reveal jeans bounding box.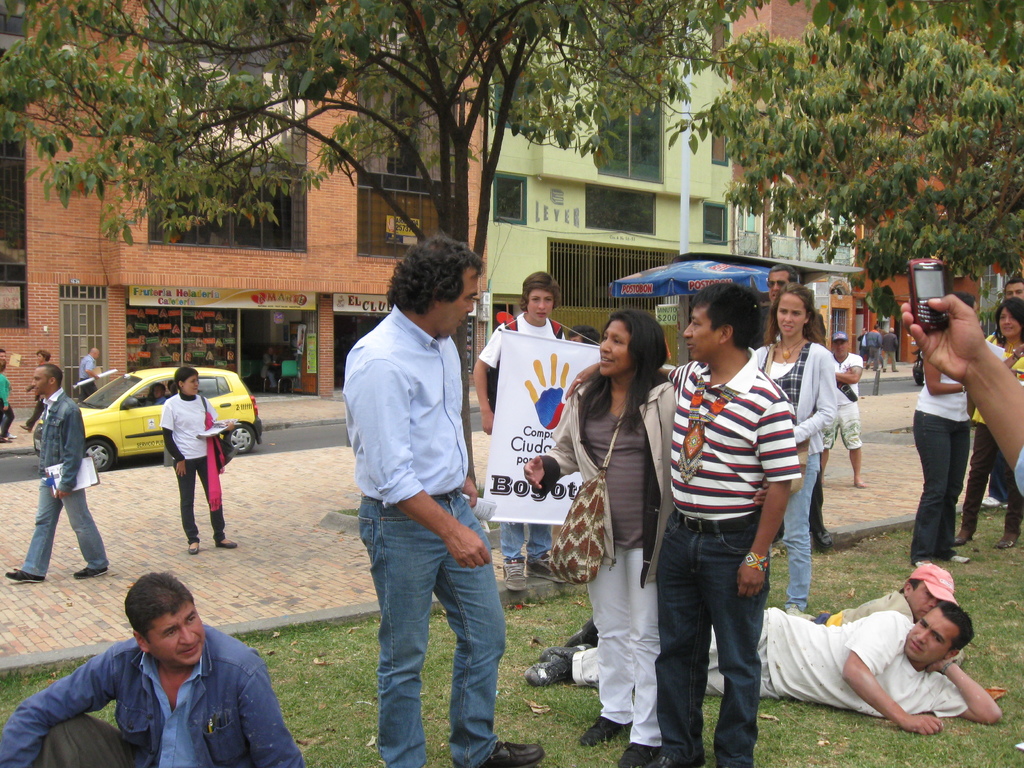
Revealed: bbox(358, 491, 513, 767).
